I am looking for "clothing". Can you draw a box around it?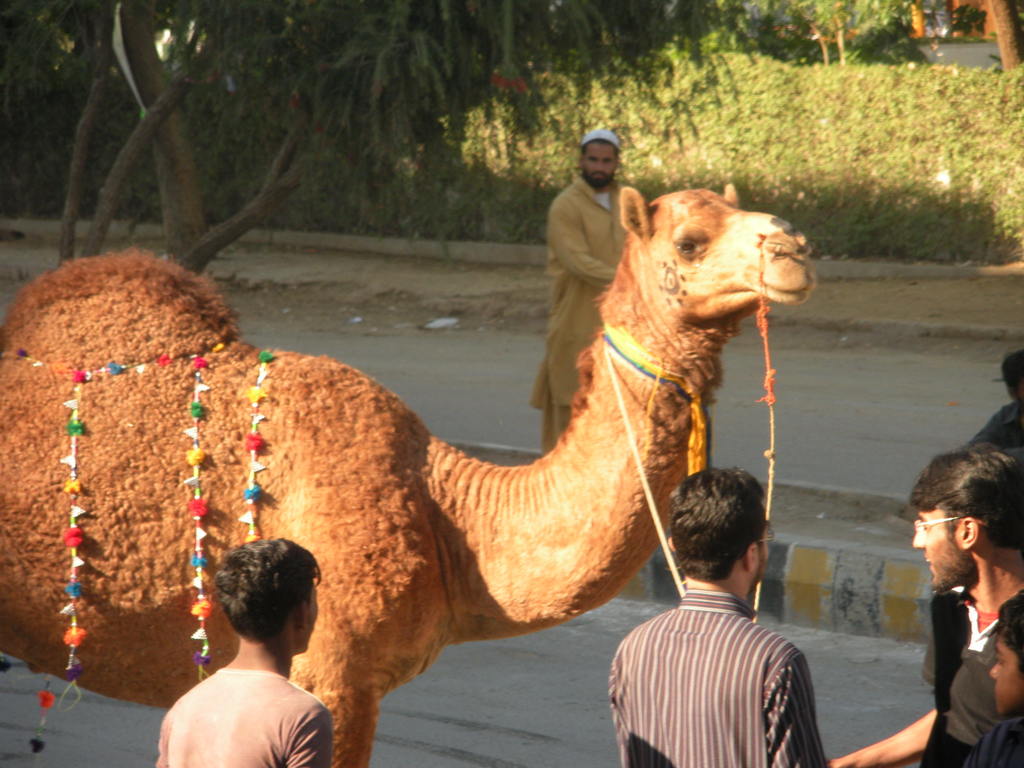
Sure, the bounding box is locate(961, 404, 1023, 468).
